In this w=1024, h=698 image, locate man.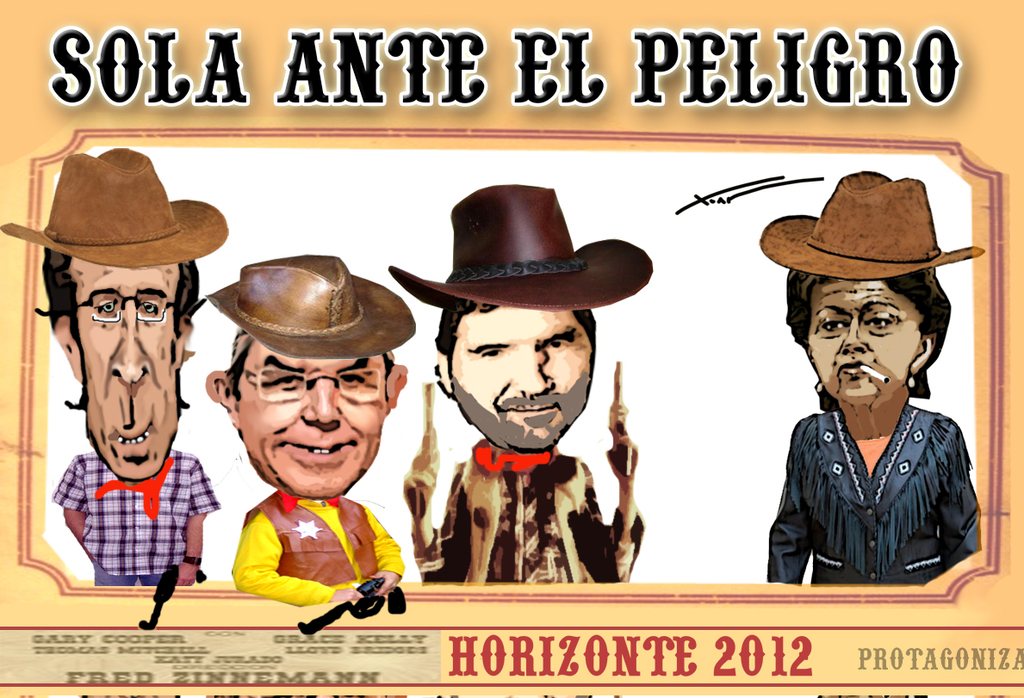
Bounding box: <bbox>0, 157, 231, 584</bbox>.
